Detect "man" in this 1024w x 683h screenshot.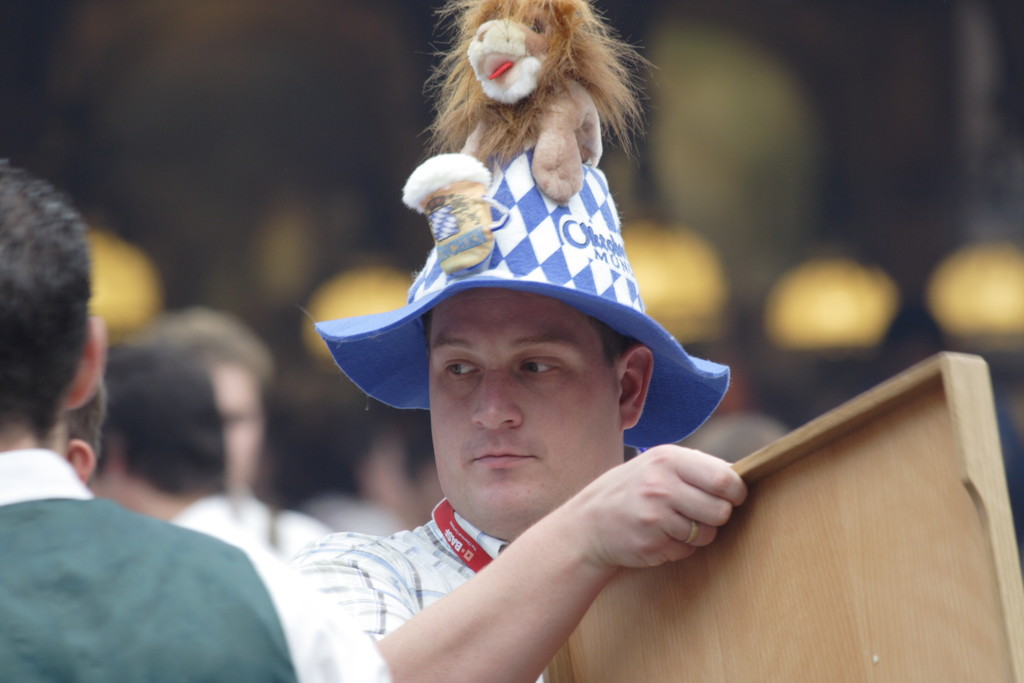
Detection: 285,154,750,682.
